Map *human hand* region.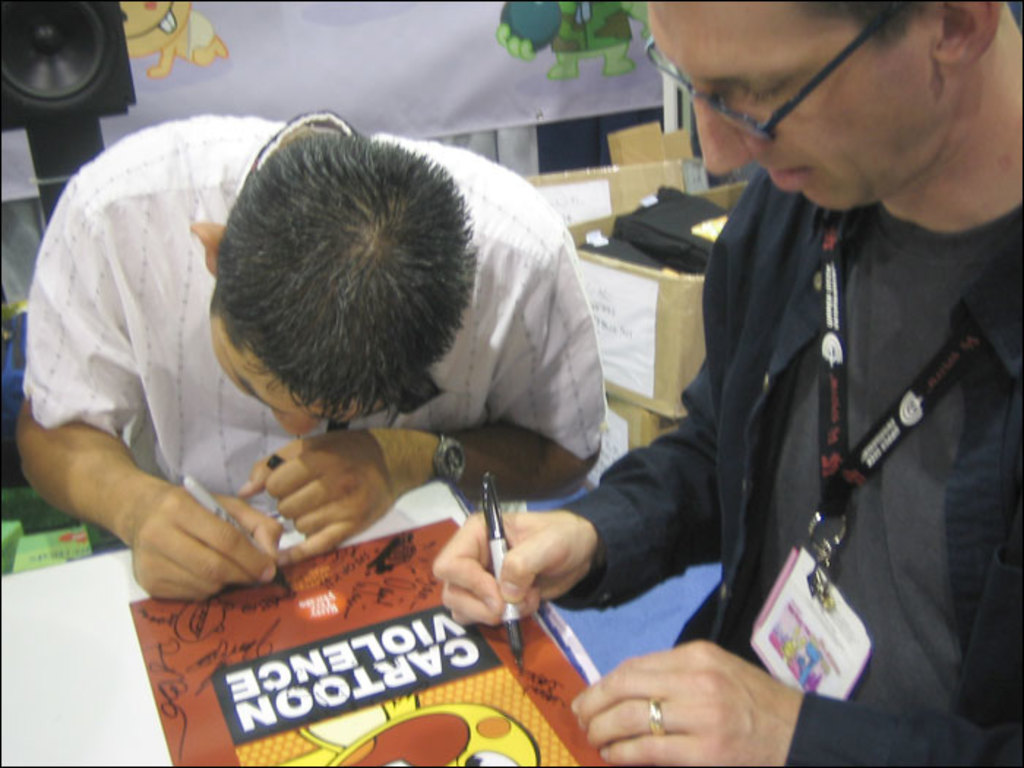
Mapped to x1=231 y1=427 x2=394 y2=565.
